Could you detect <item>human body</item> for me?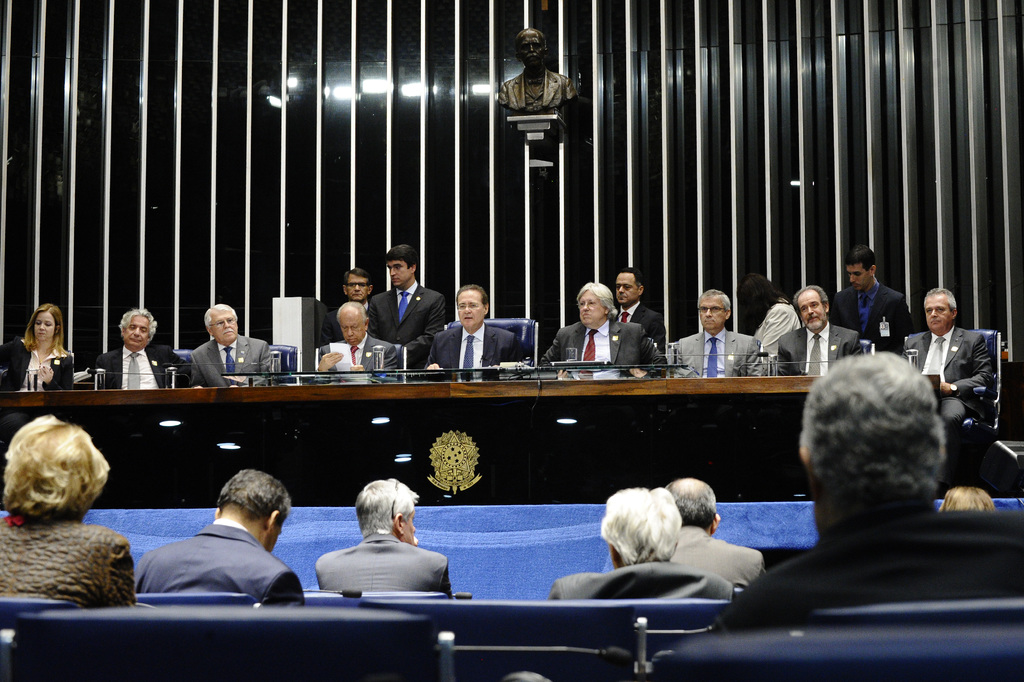
Detection result: 561/490/726/595.
